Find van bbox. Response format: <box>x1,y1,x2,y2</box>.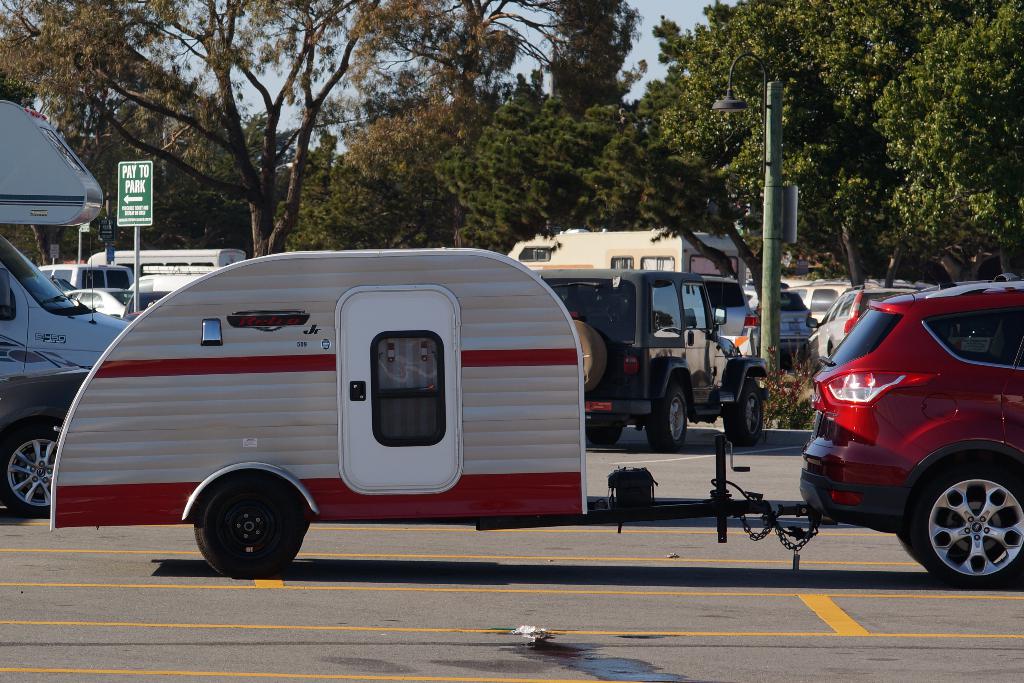
<box>511,226,747,290</box>.
